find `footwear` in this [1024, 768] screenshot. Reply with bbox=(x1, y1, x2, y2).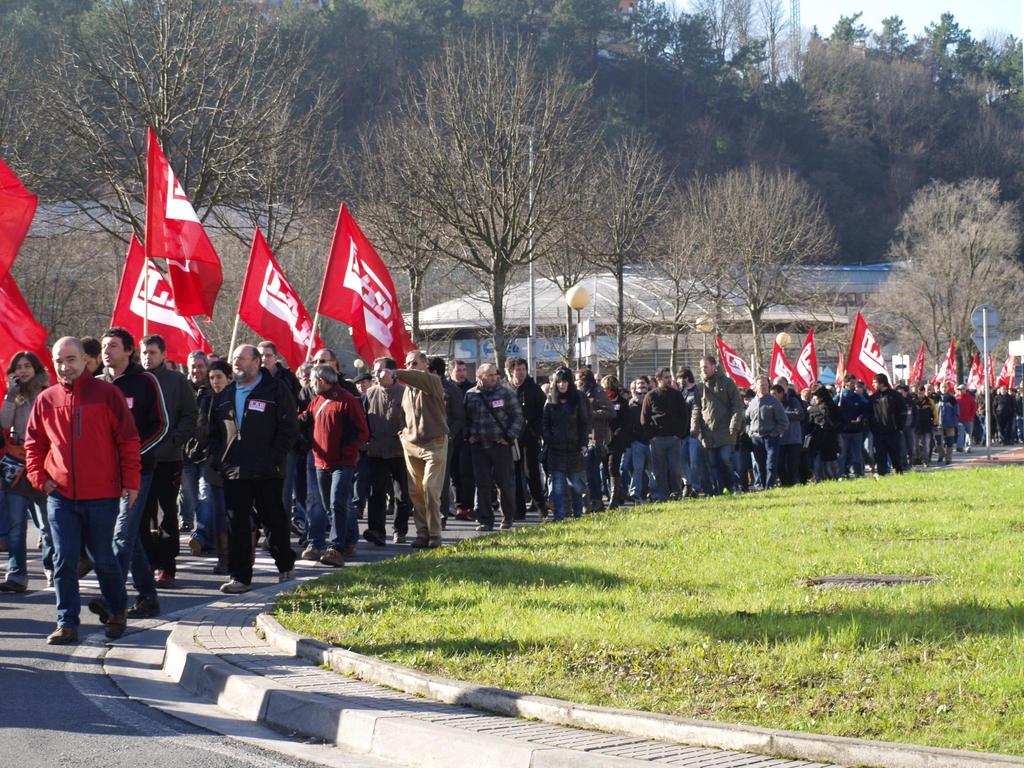
bbox=(477, 520, 488, 535).
